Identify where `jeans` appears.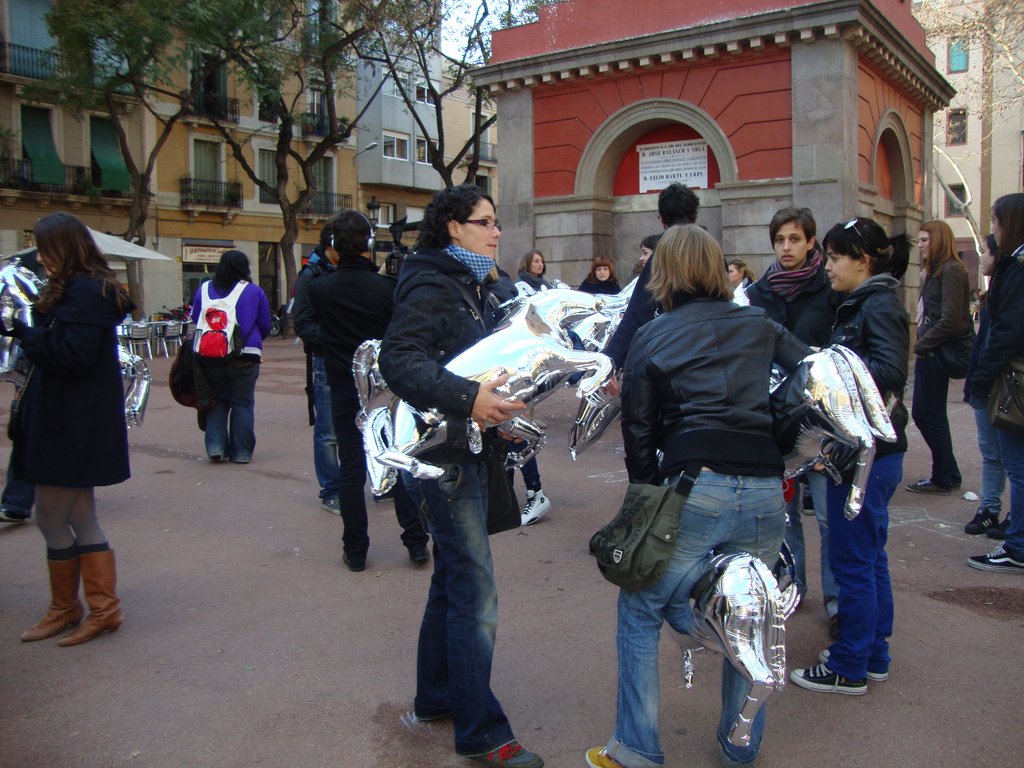
Appears at 895 354 965 502.
